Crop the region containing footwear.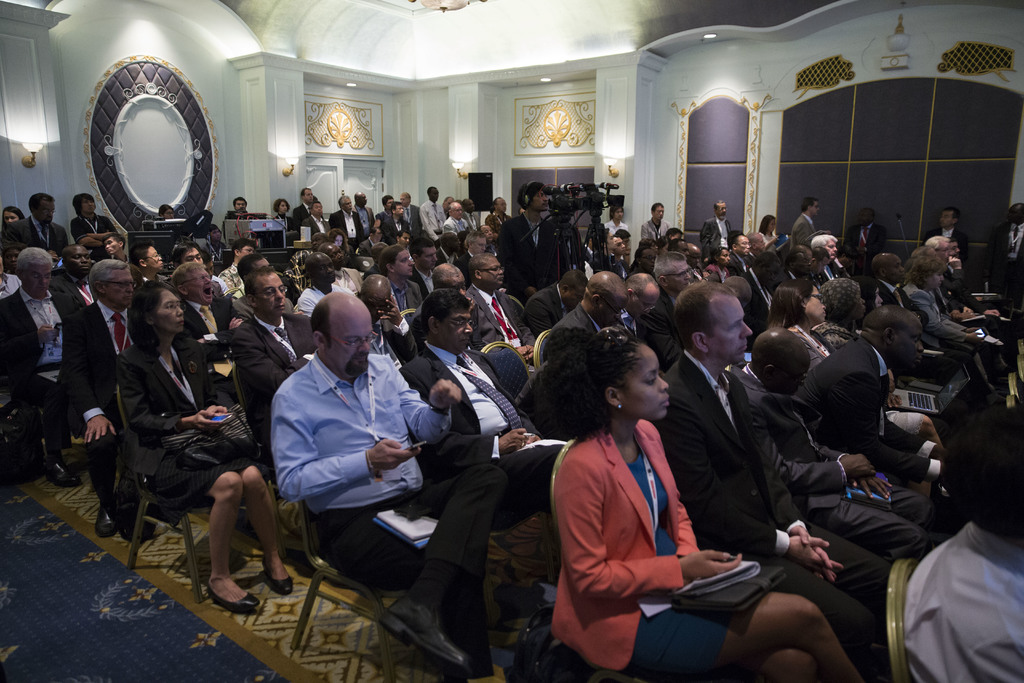
Crop region: 202 591 260 609.
